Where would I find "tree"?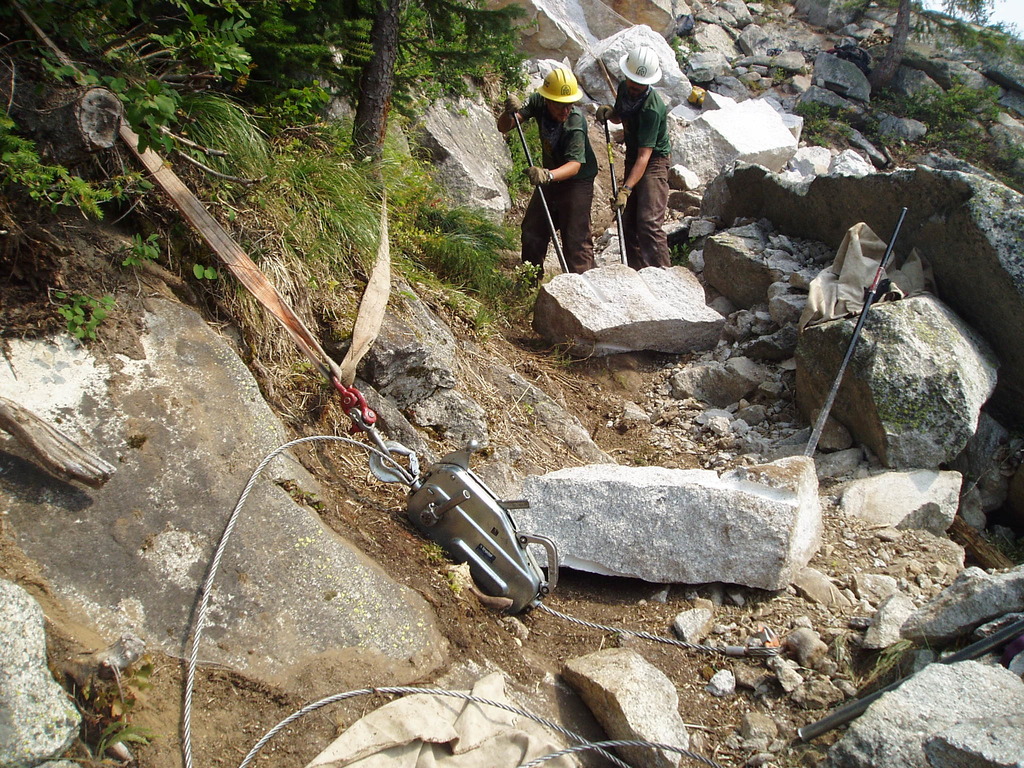
At crop(244, 0, 522, 189).
